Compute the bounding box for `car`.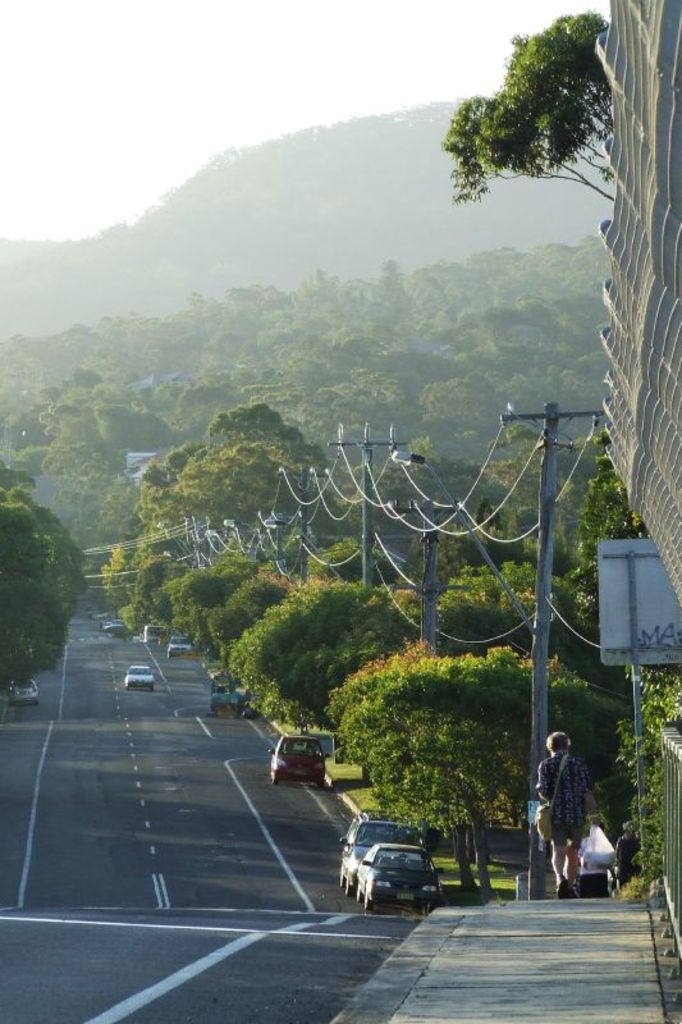
{"left": 357, "top": 842, "right": 447, "bottom": 909}.
